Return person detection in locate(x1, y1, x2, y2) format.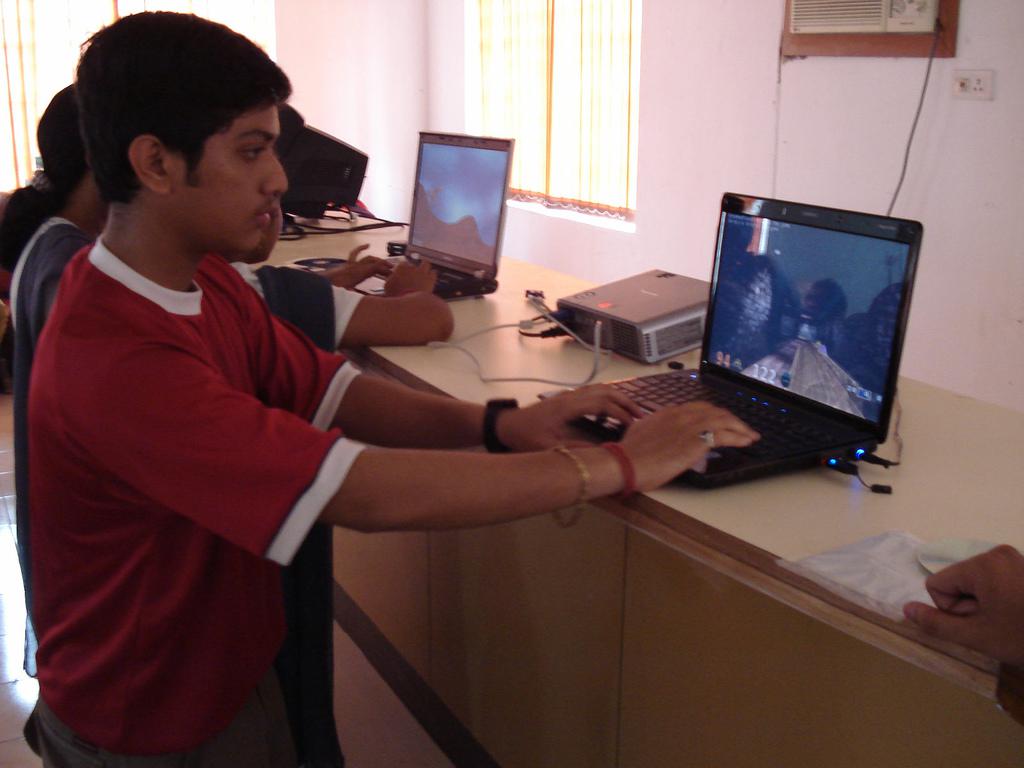
locate(231, 197, 451, 766).
